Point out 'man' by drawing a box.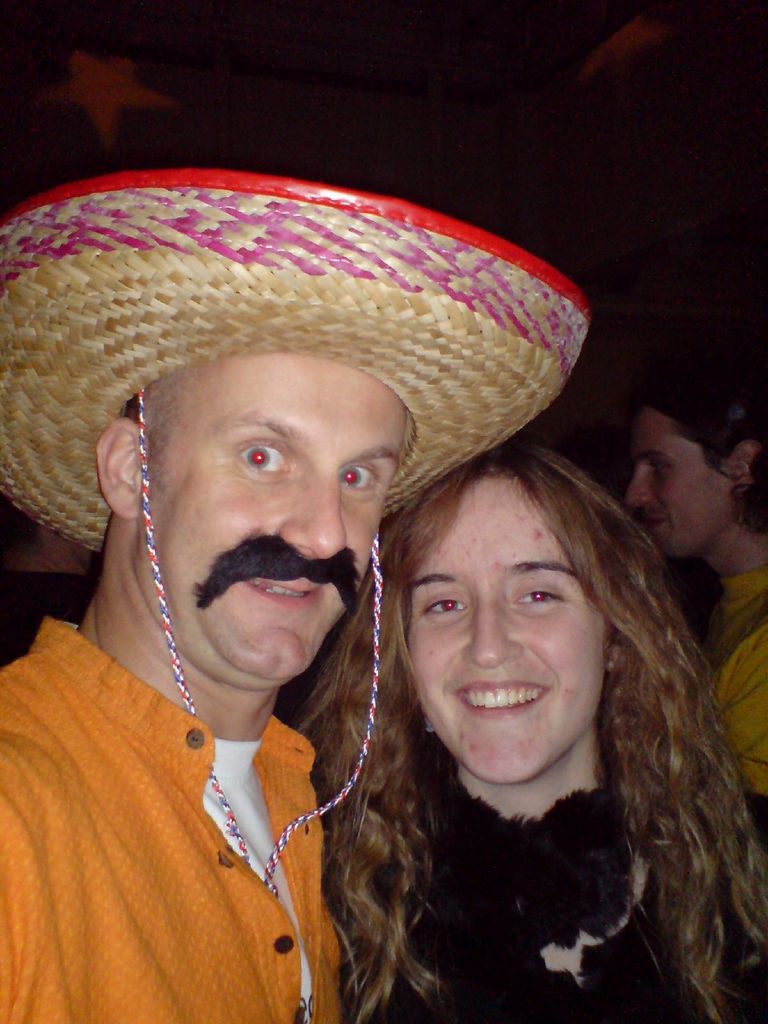
Rect(627, 374, 767, 799).
